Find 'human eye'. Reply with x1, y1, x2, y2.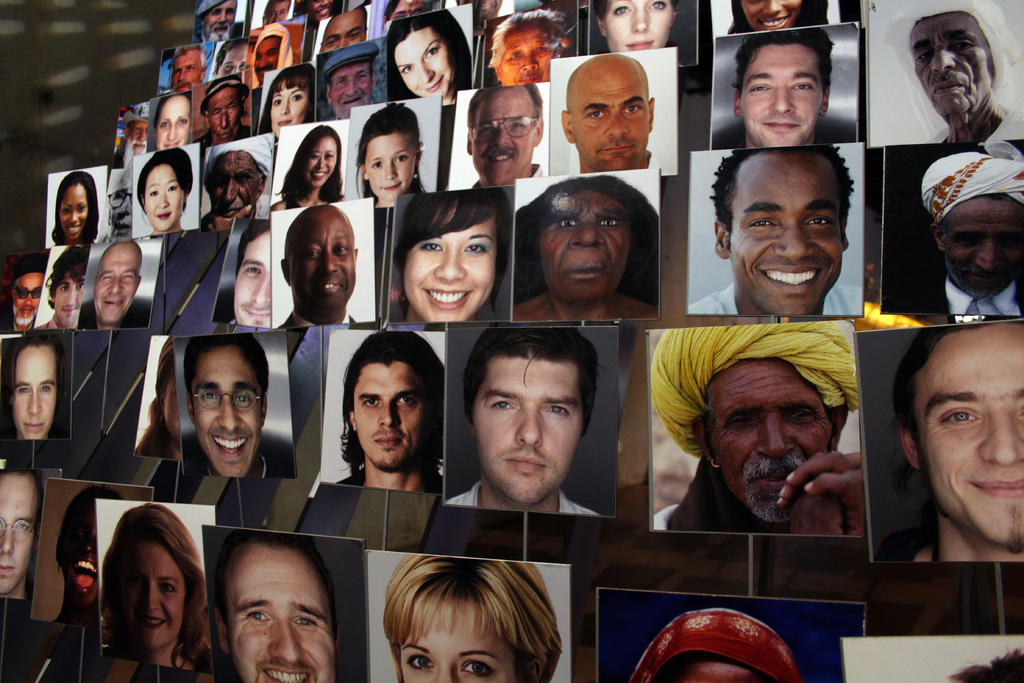
396, 393, 417, 407.
